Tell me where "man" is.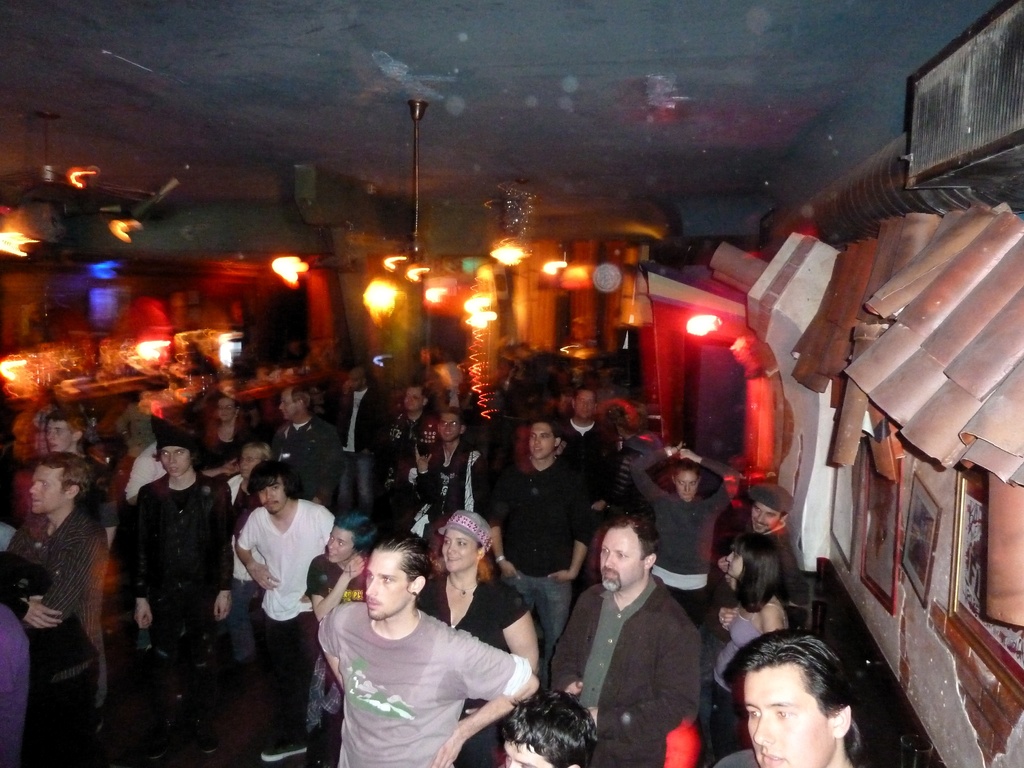
"man" is at [left=268, top=383, right=346, bottom=506].
